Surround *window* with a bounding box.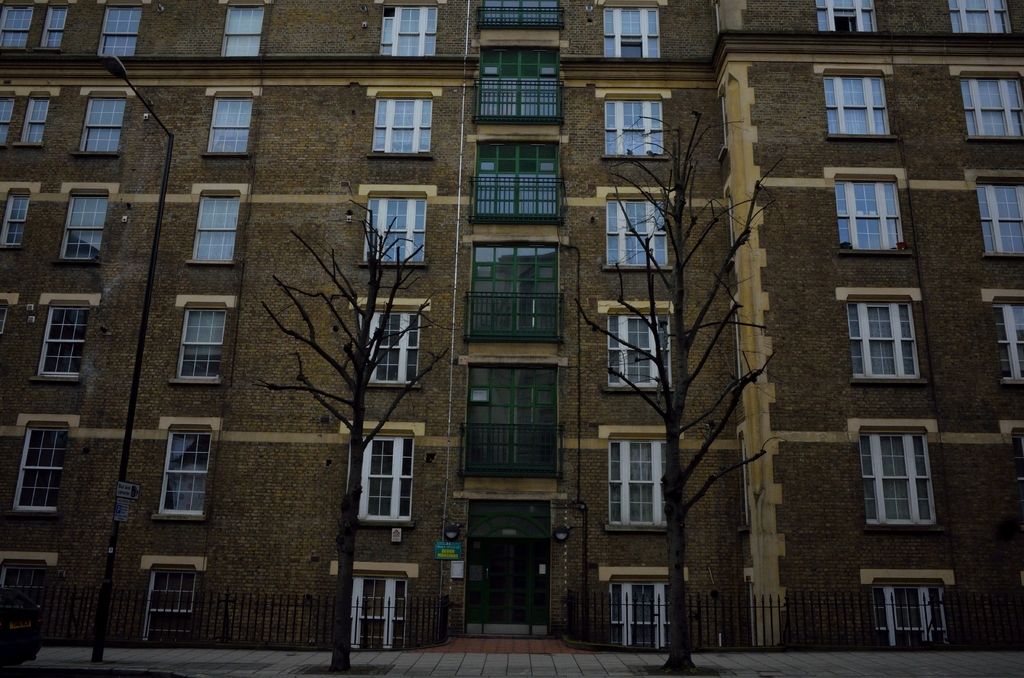
0/97/15/144.
